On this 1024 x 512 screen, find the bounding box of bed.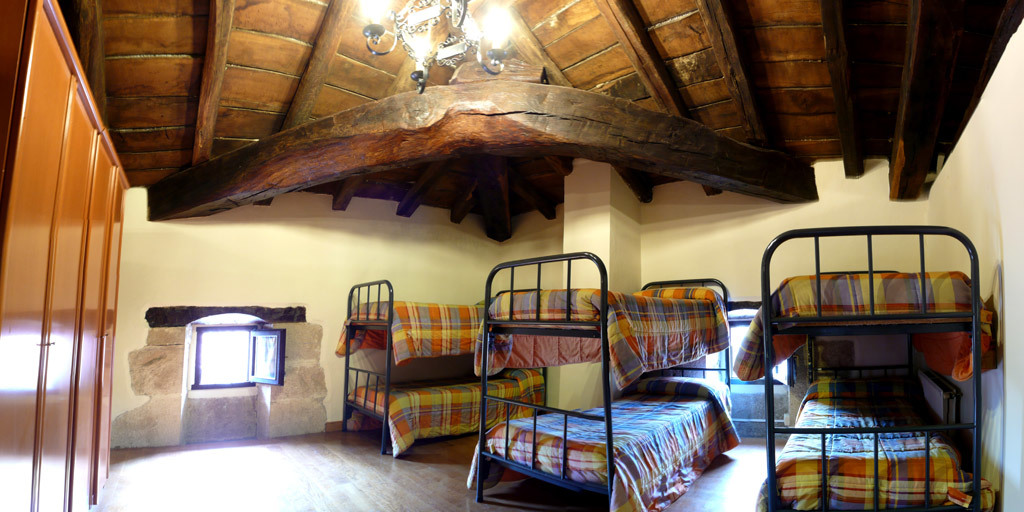
Bounding box: left=731, top=230, right=1004, bottom=511.
